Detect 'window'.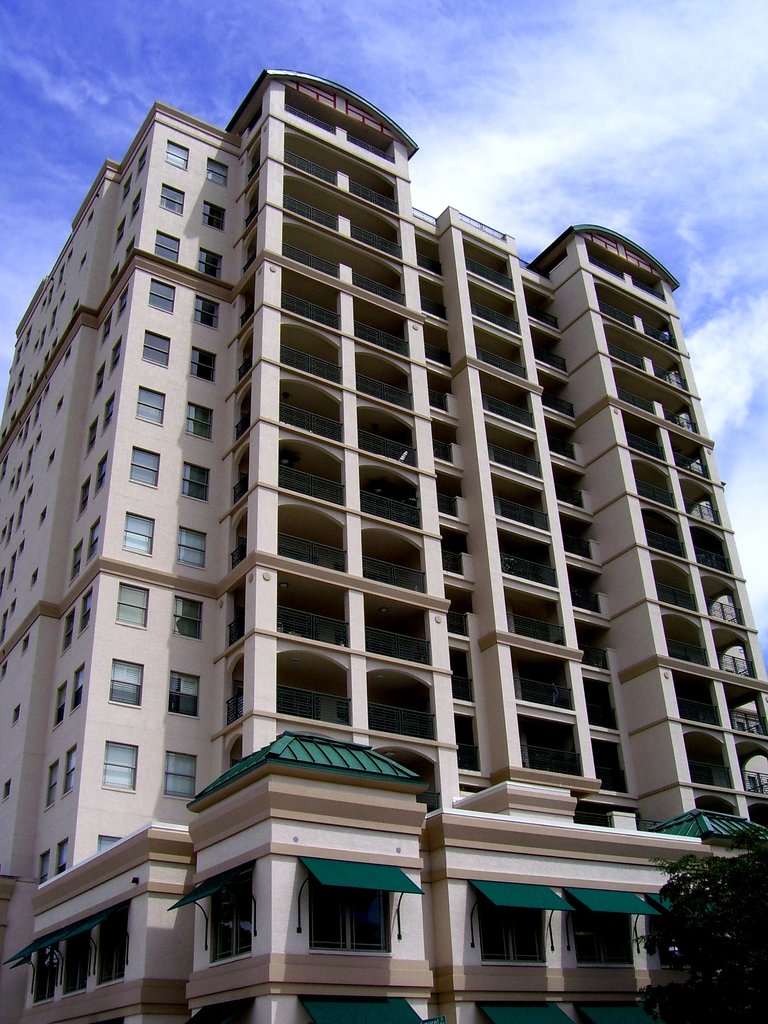
Detected at {"x1": 164, "y1": 672, "x2": 196, "y2": 721}.
